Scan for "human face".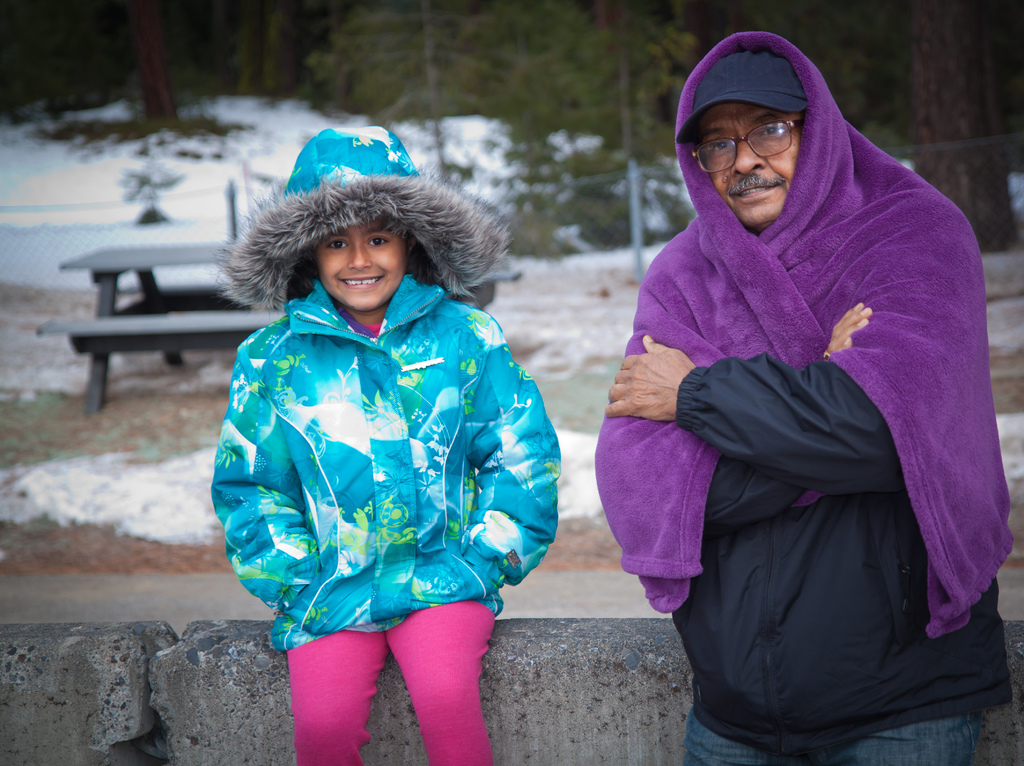
Scan result: [307,220,406,313].
